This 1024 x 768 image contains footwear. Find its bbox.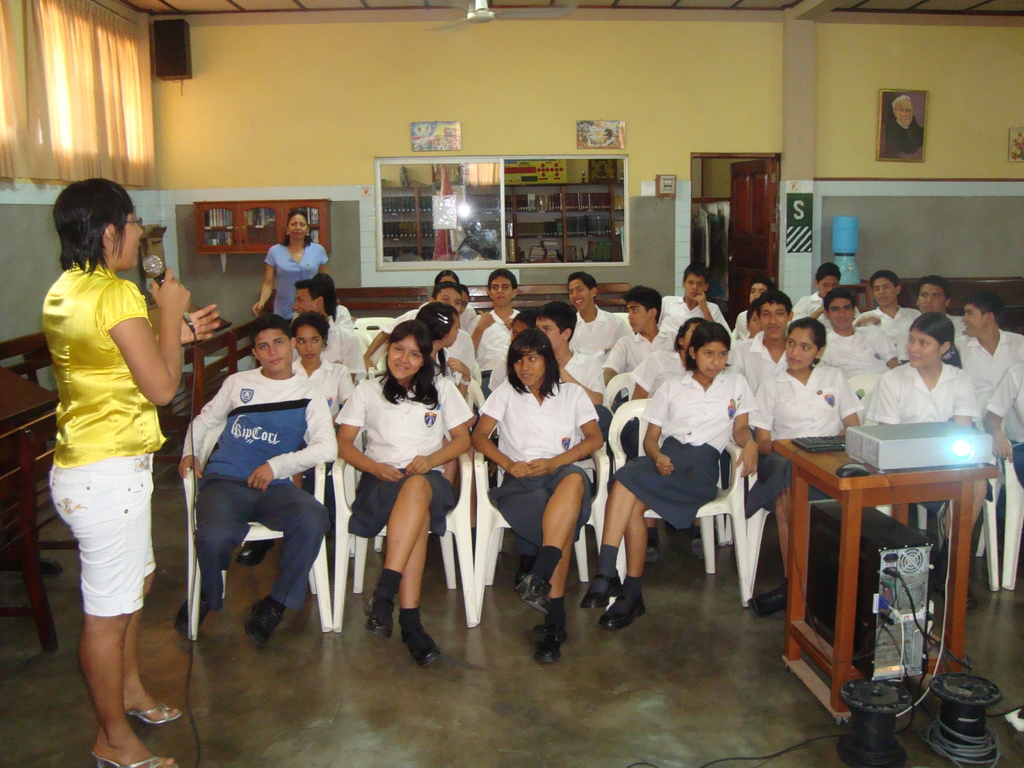
[369, 597, 394, 642].
